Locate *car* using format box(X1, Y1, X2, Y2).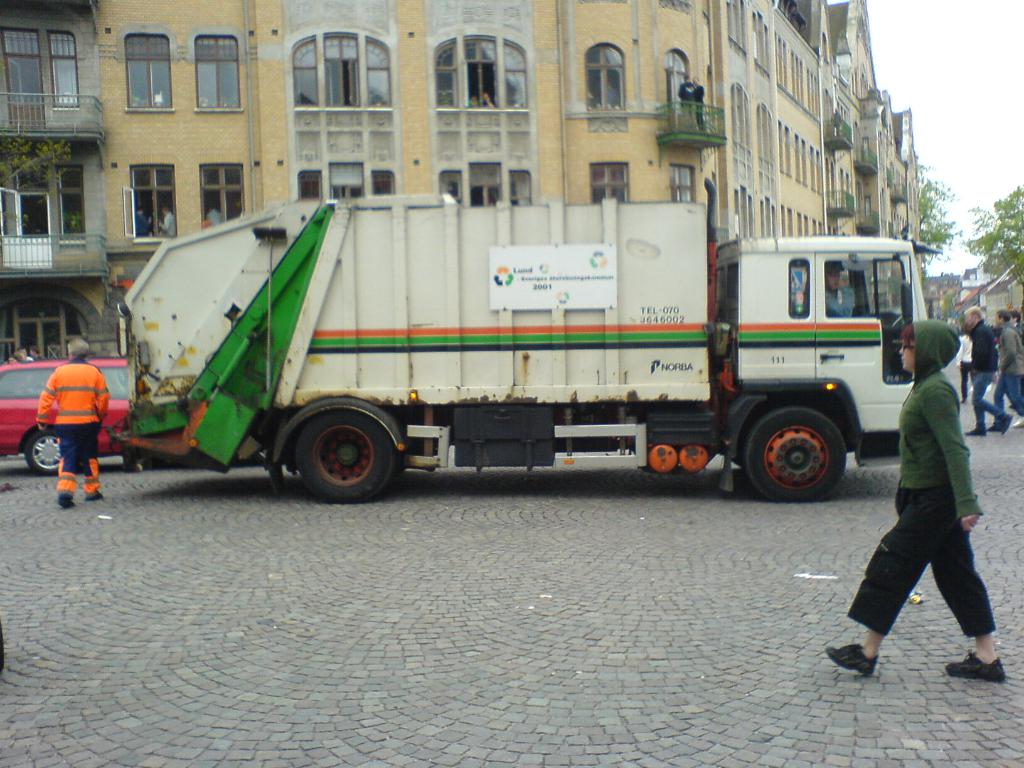
box(0, 354, 137, 478).
